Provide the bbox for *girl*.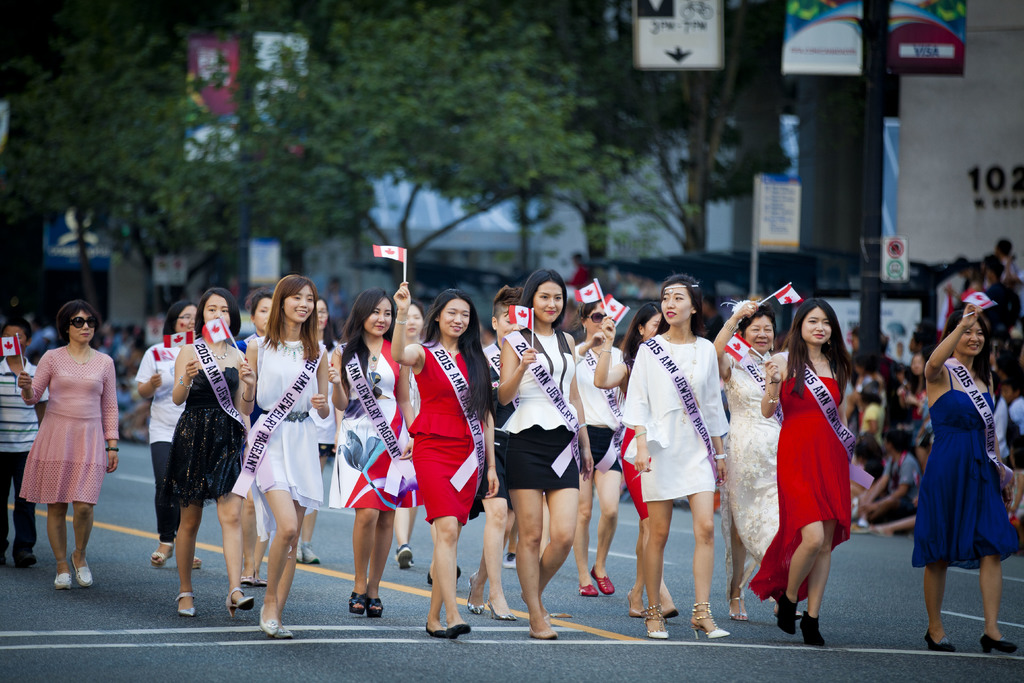
{"left": 248, "top": 282, "right": 276, "bottom": 600}.
